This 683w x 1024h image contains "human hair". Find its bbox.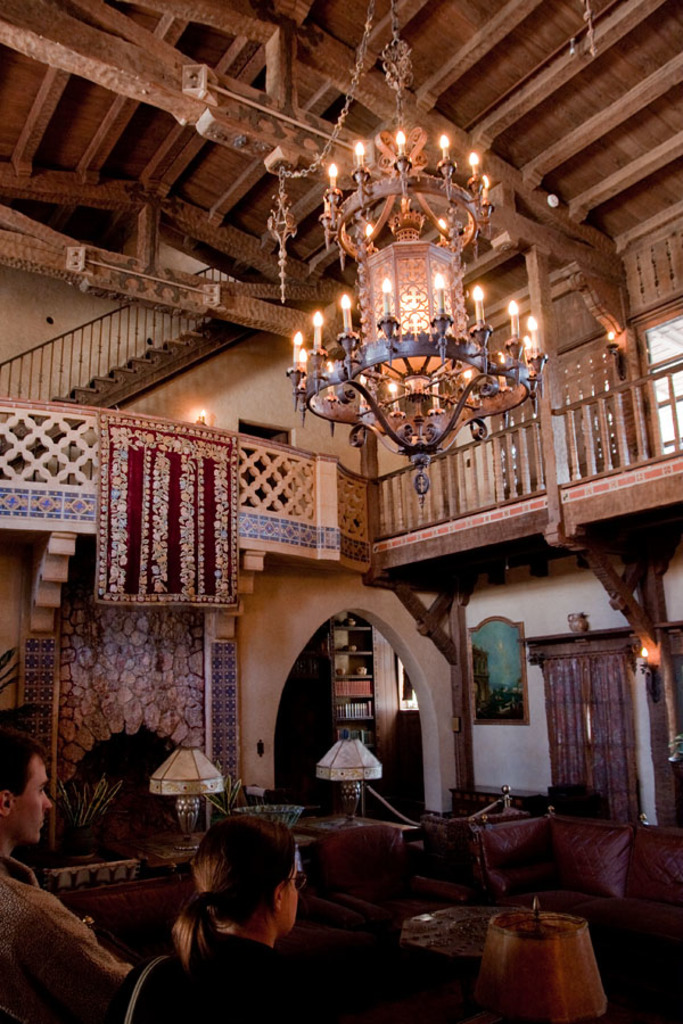
163:827:312:982.
